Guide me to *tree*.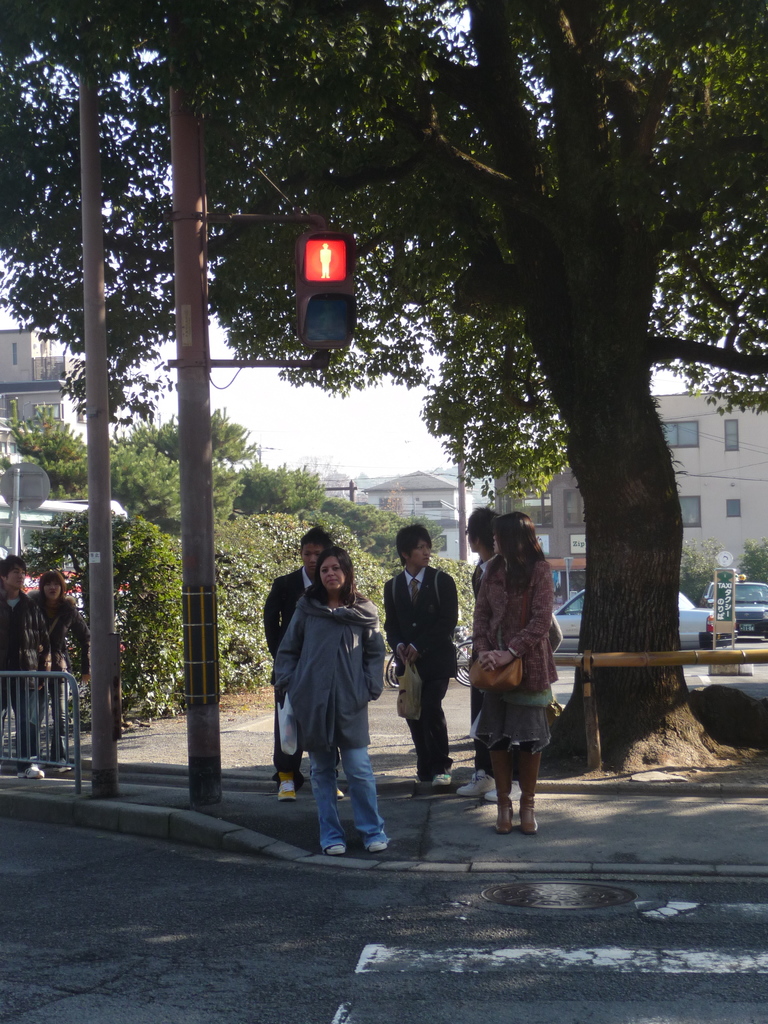
Guidance: Rect(0, 0, 767, 787).
